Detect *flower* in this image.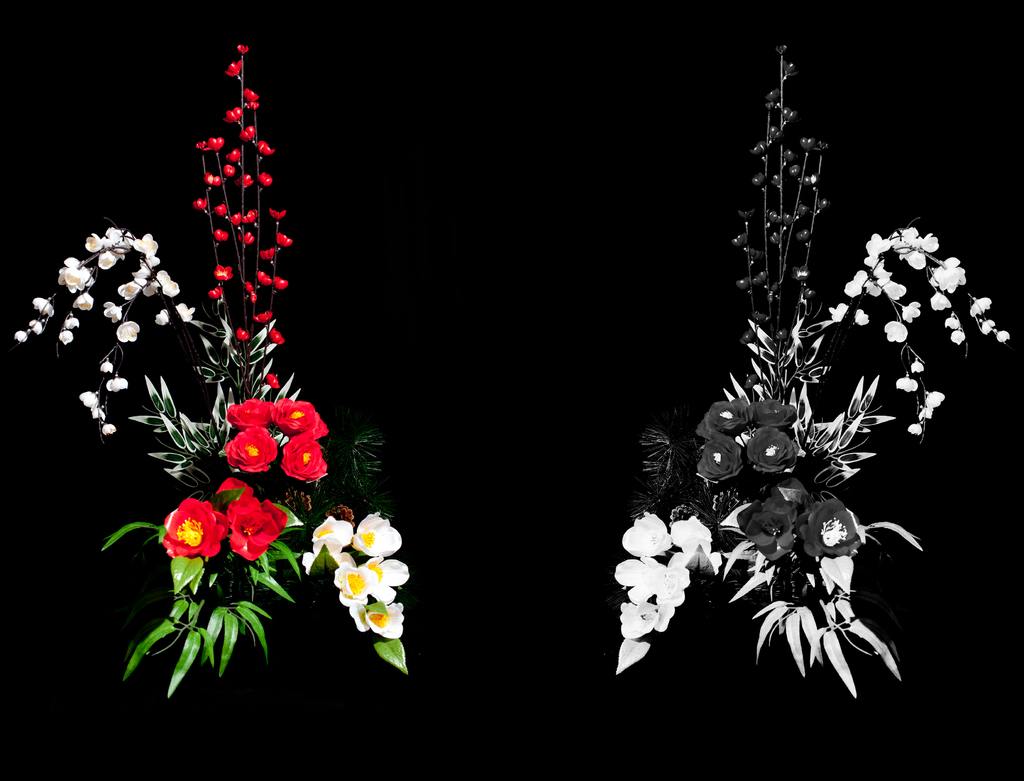
Detection: left=267, top=397, right=332, bottom=439.
